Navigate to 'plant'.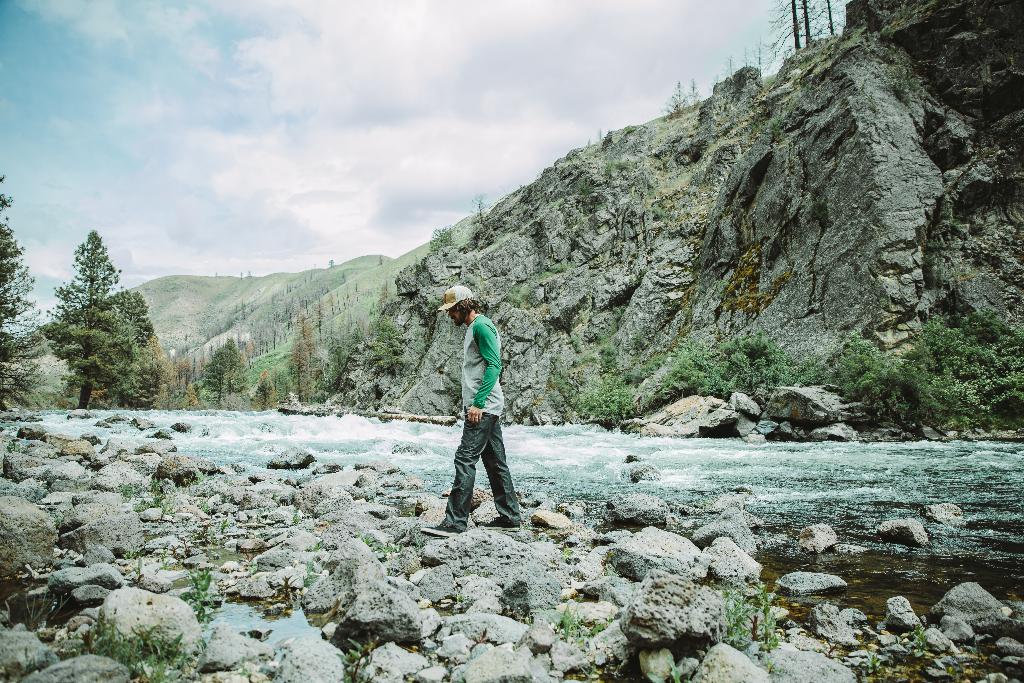
Navigation target: (left=740, top=291, right=766, bottom=299).
